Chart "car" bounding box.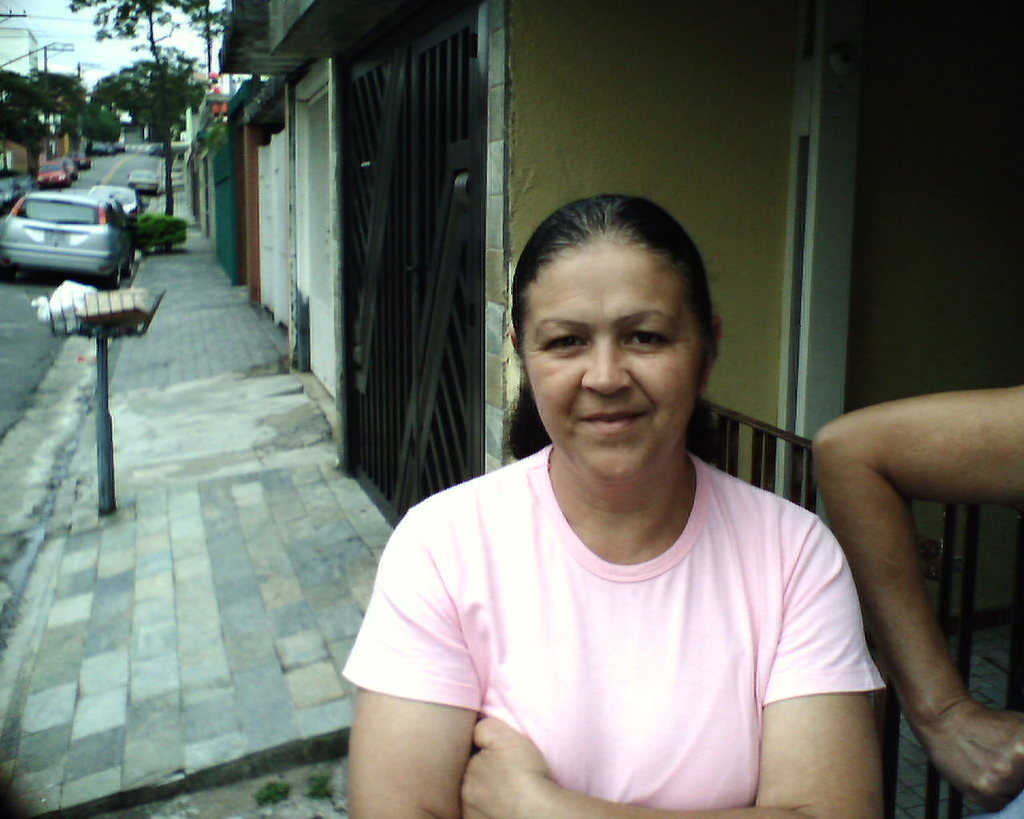
Charted: {"x1": 0, "y1": 144, "x2": 84, "y2": 194}.
